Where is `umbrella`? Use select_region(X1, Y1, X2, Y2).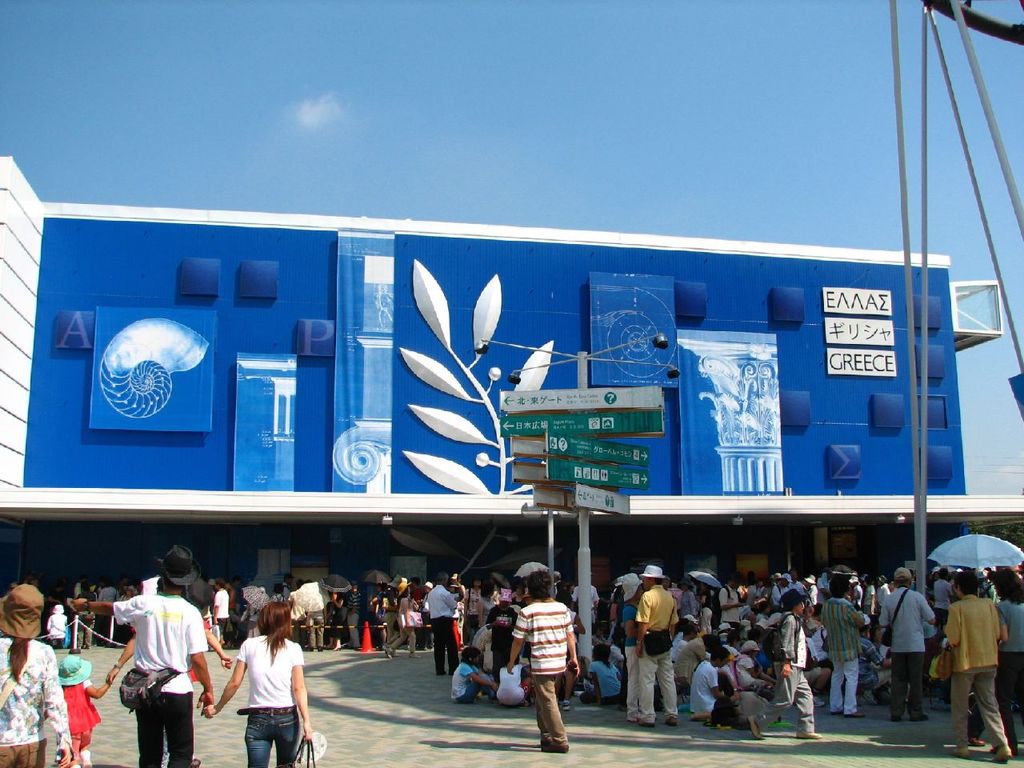
select_region(494, 570, 510, 588).
